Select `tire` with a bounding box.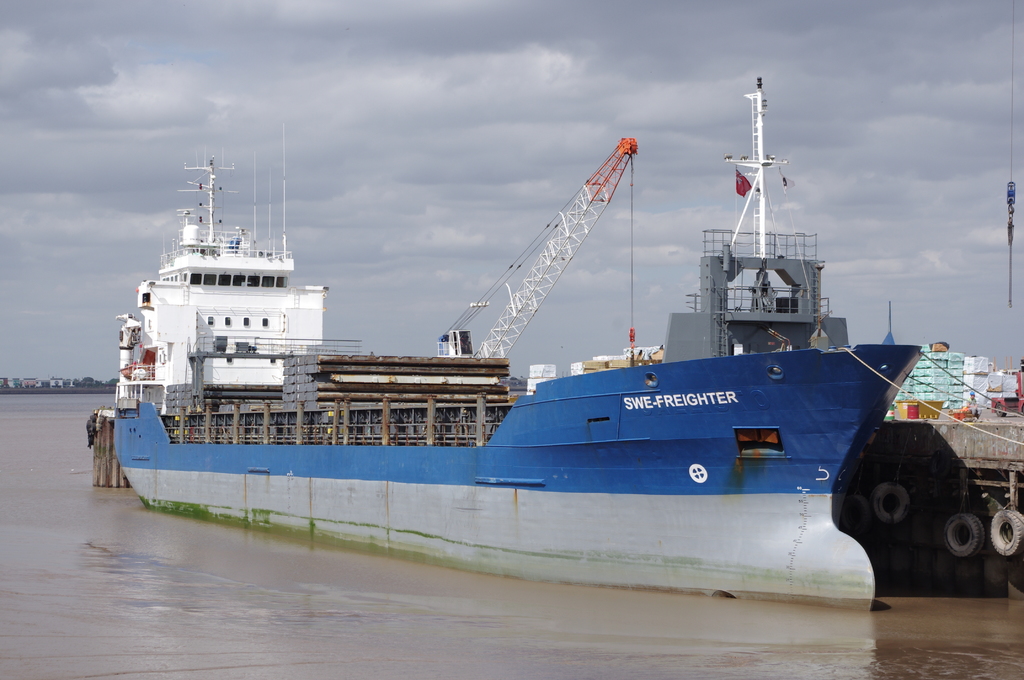
873:484:908:523.
